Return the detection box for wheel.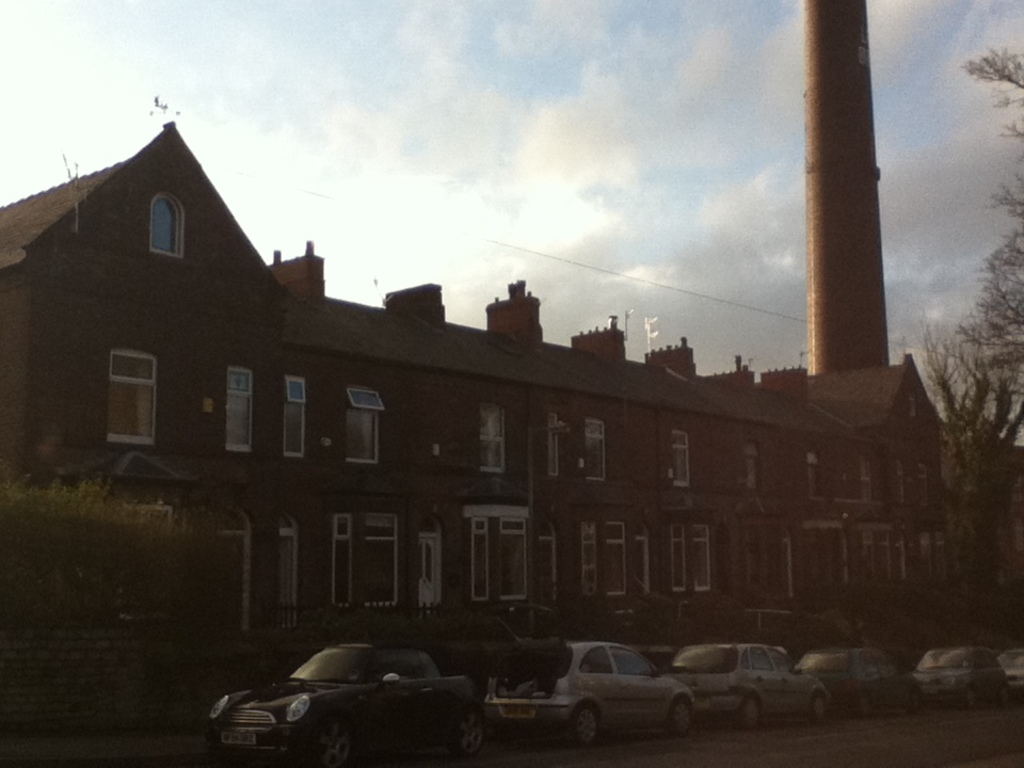
<region>802, 685, 830, 729</region>.
